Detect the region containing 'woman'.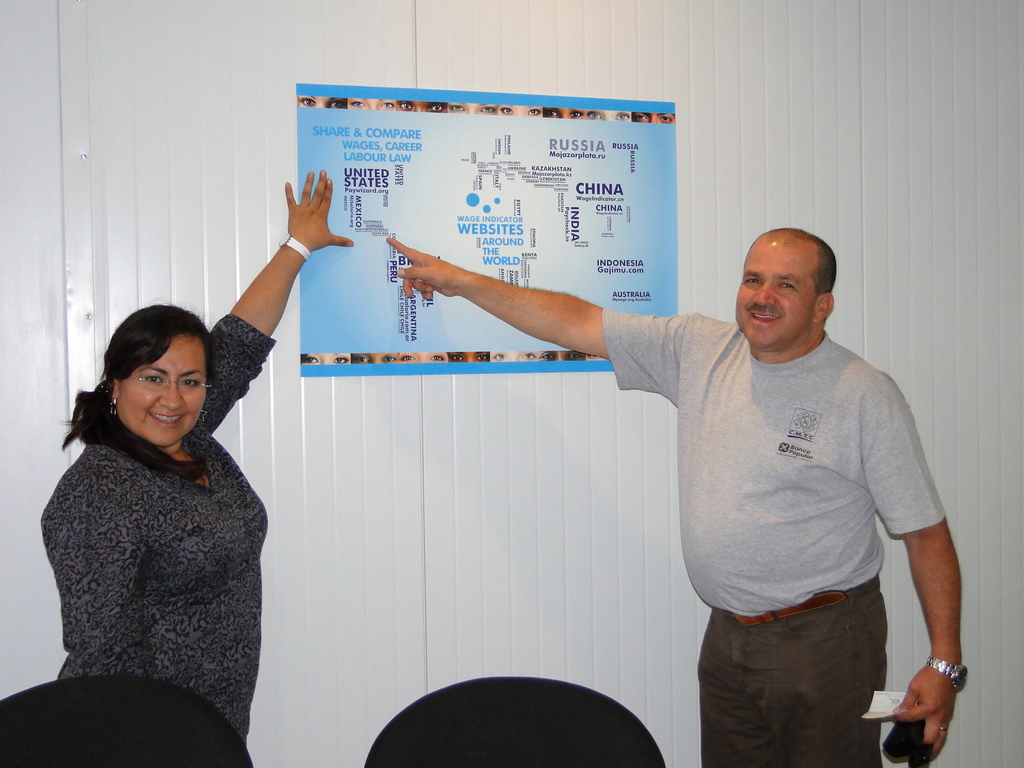
l=56, t=207, r=342, b=747.
